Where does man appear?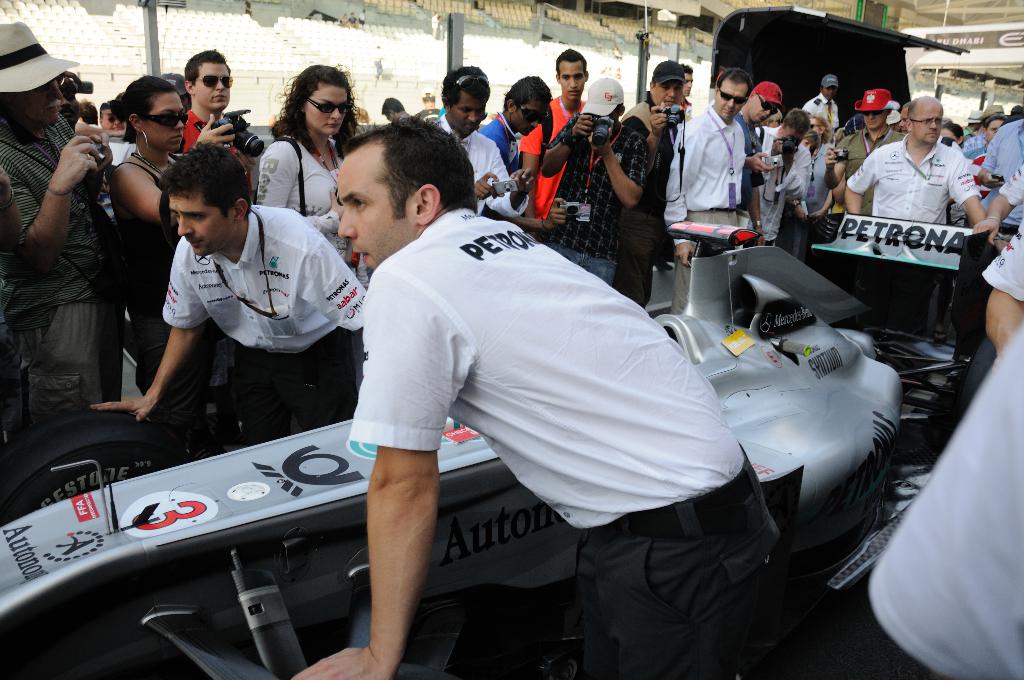
Appears at box(833, 101, 993, 248).
